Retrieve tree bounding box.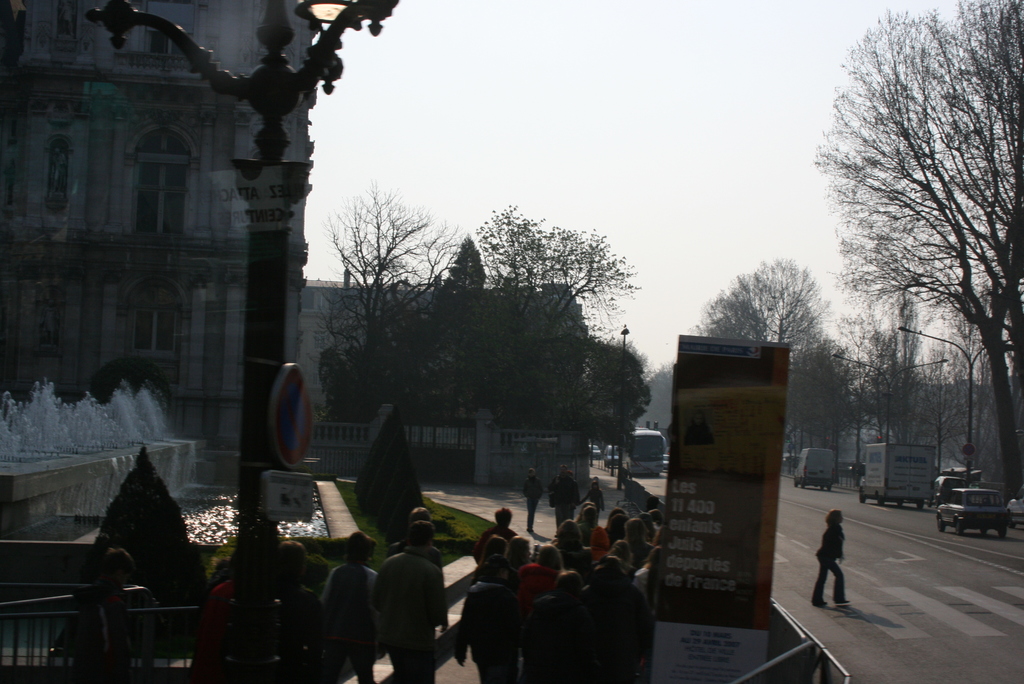
Bounding box: x1=305 y1=193 x2=467 y2=425.
